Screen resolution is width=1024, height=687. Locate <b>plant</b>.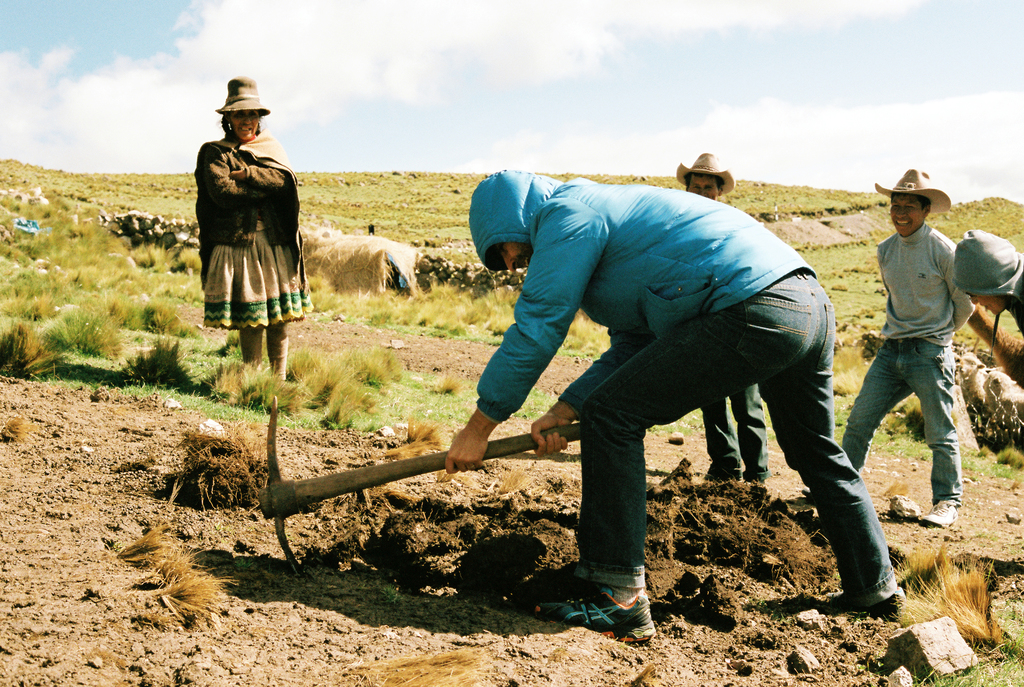
rect(0, 418, 30, 447).
